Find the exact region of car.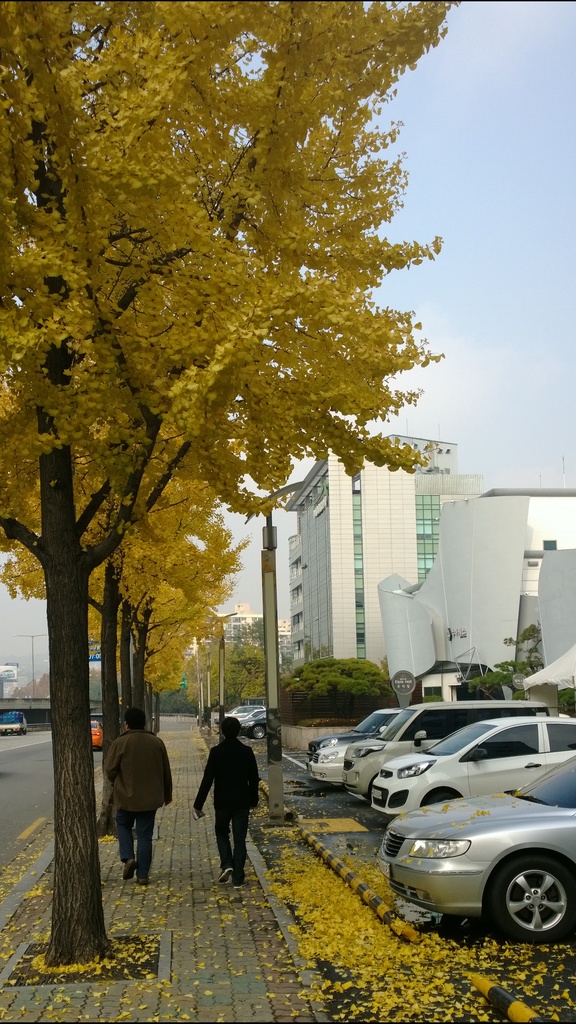
Exact region: [x1=88, y1=714, x2=106, y2=753].
